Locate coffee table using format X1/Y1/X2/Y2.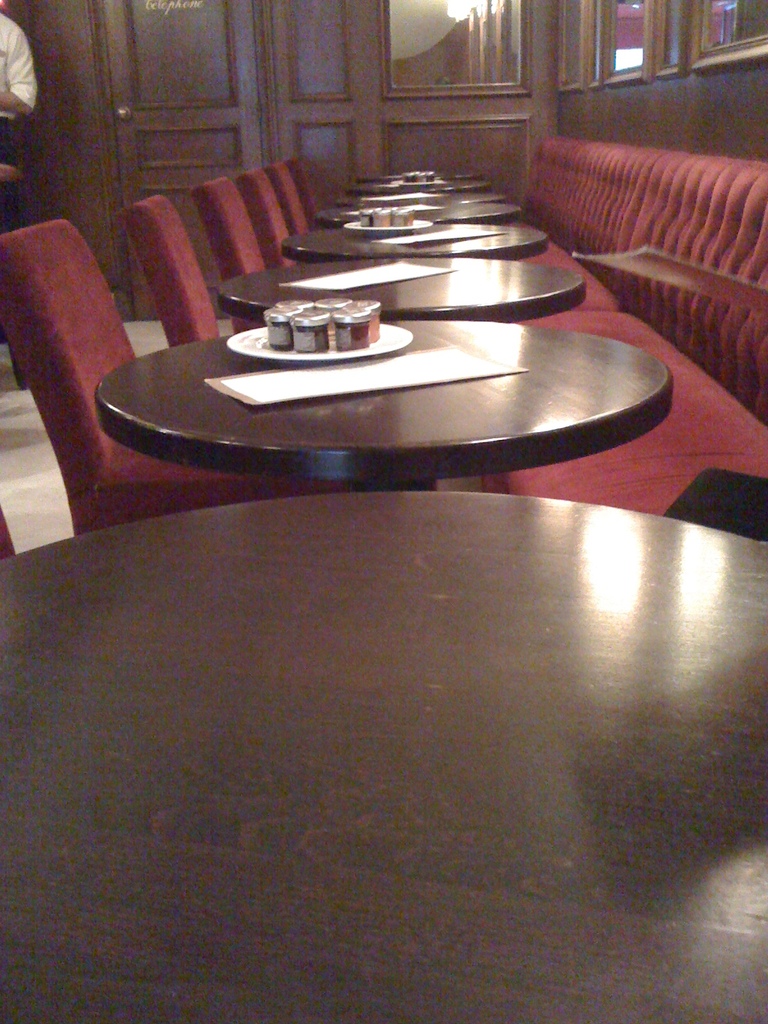
0/486/767/1023.
